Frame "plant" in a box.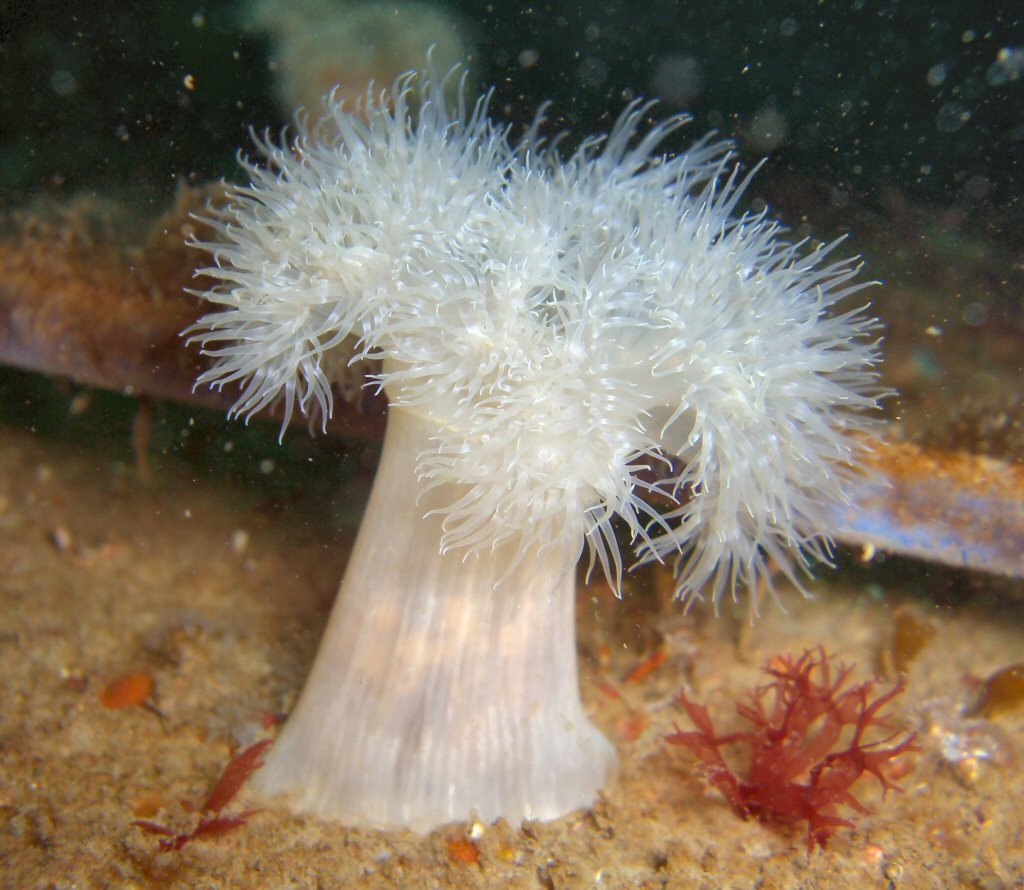
x1=175 y1=29 x2=908 y2=845.
